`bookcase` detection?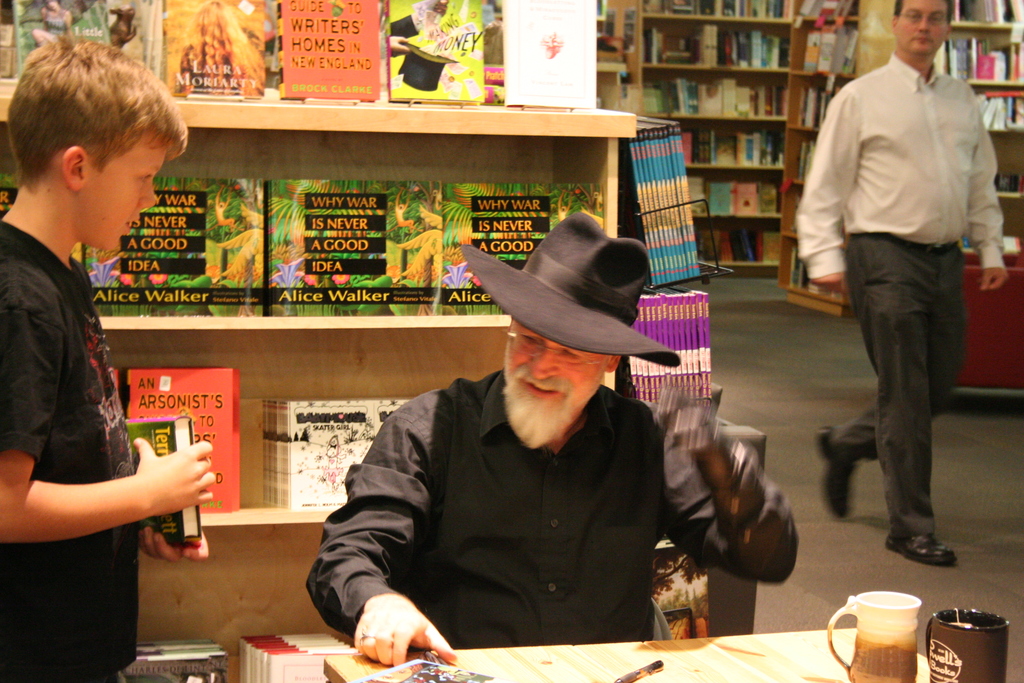
(x1=934, y1=0, x2=1023, y2=132)
